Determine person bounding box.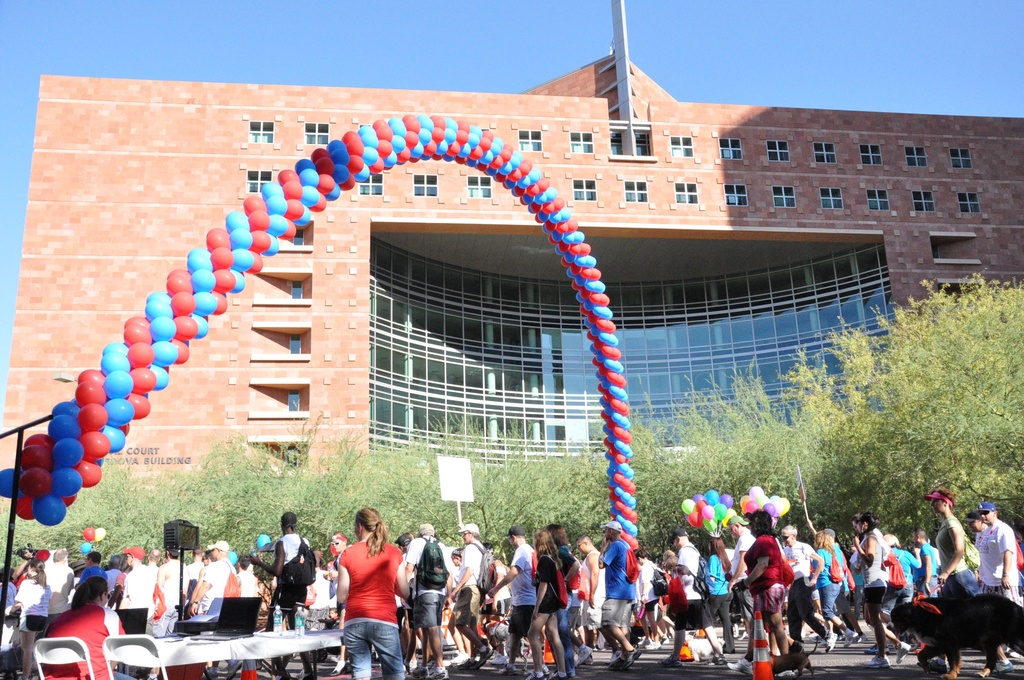
Determined: 968, 512, 982, 533.
